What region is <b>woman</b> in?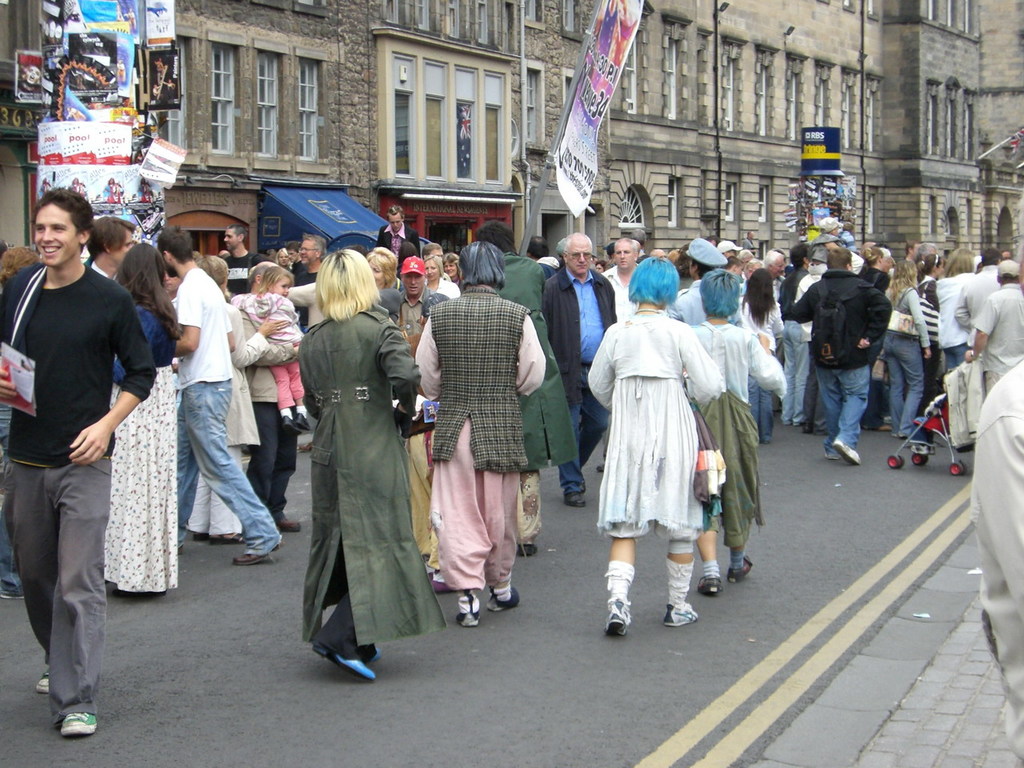
region(687, 266, 786, 589).
